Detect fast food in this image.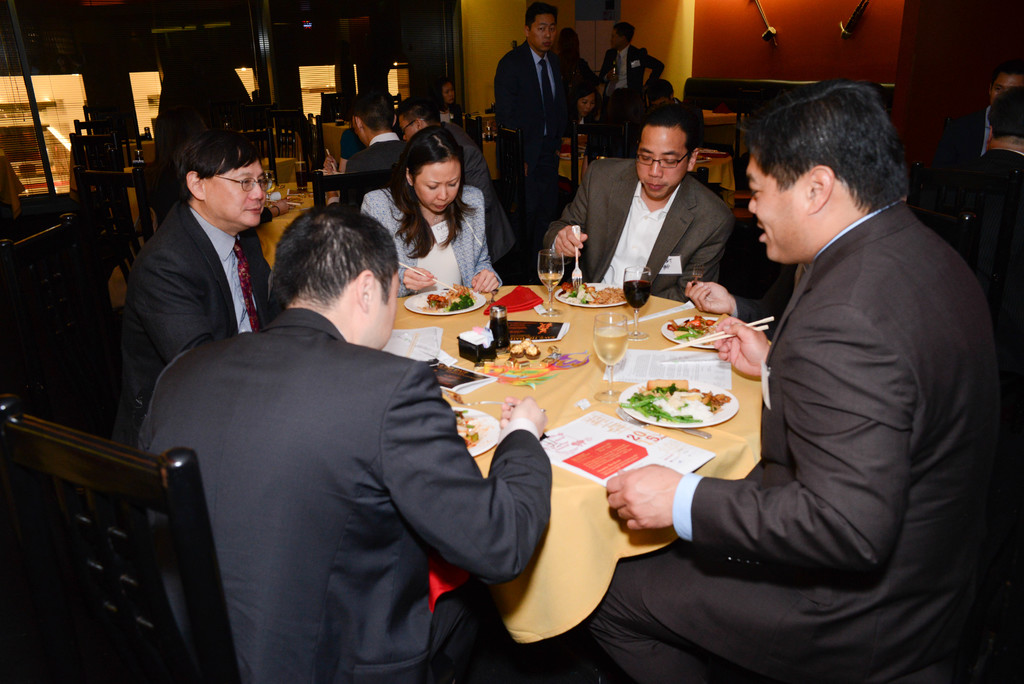
Detection: BBox(451, 411, 477, 448).
